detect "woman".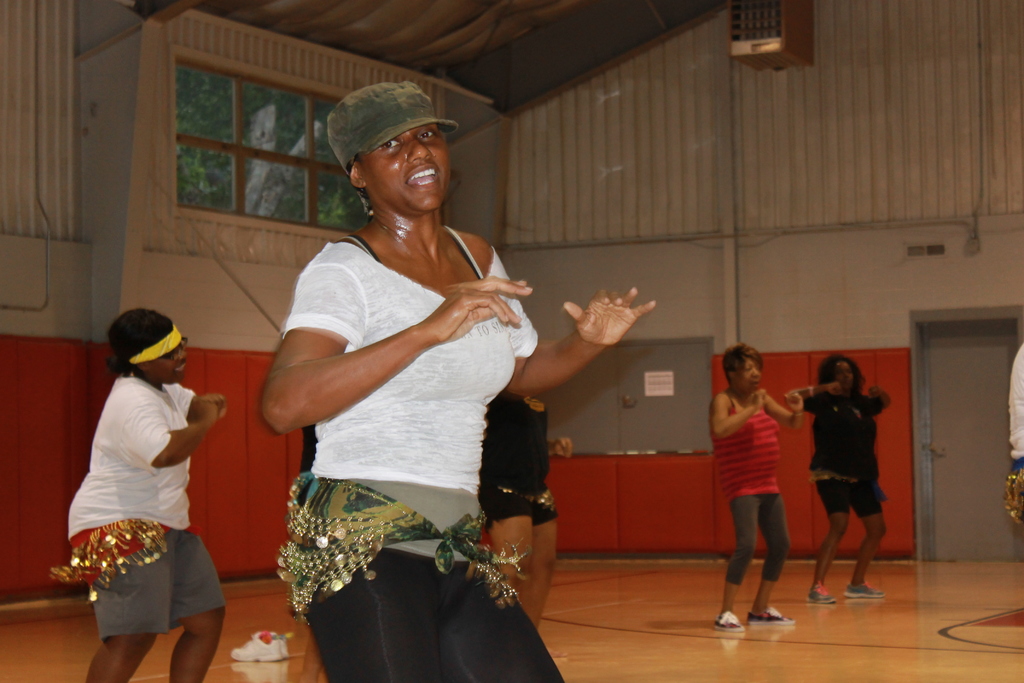
Detected at 792:352:895:597.
